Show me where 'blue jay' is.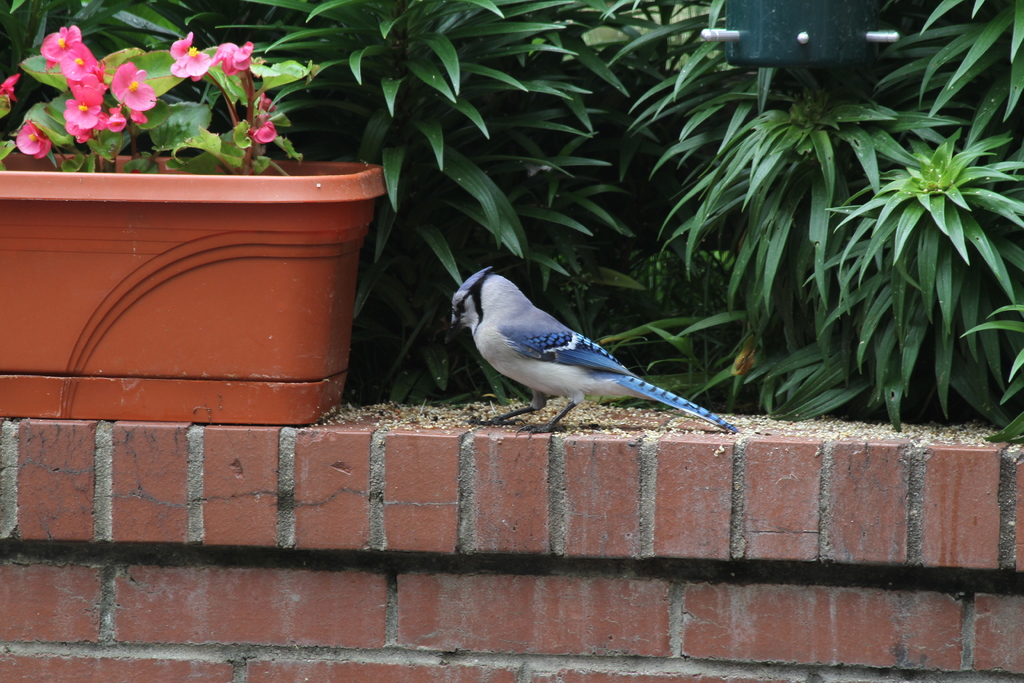
'blue jay' is at rect(446, 265, 739, 441).
